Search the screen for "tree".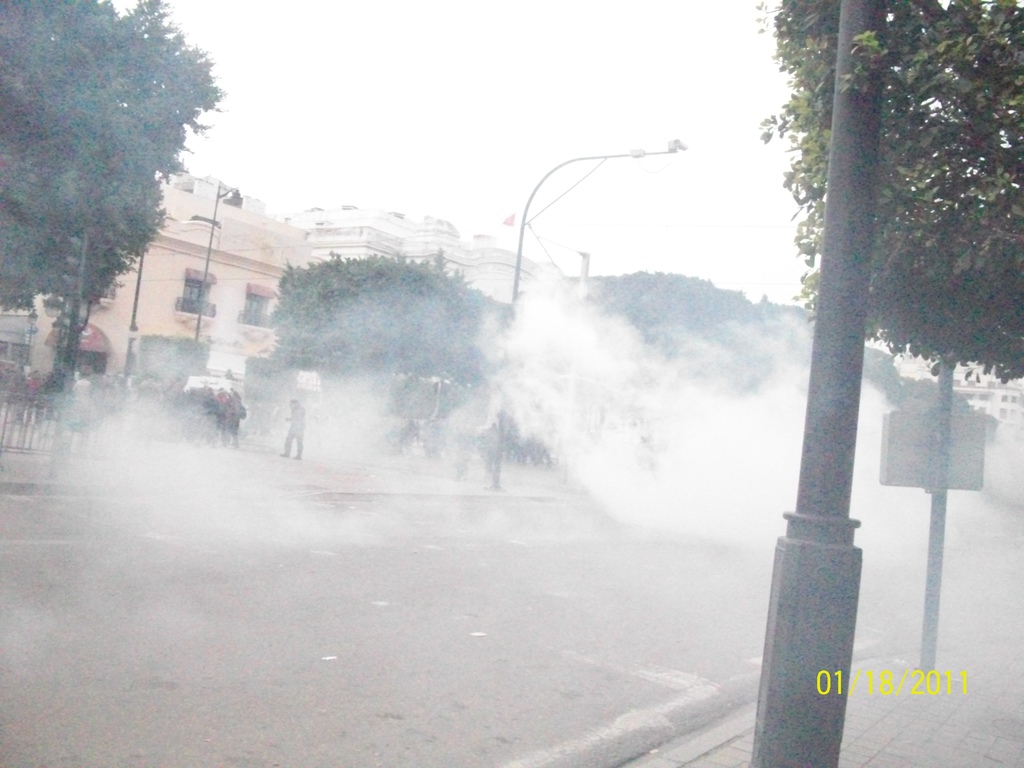
Found at 259/242/511/378.
